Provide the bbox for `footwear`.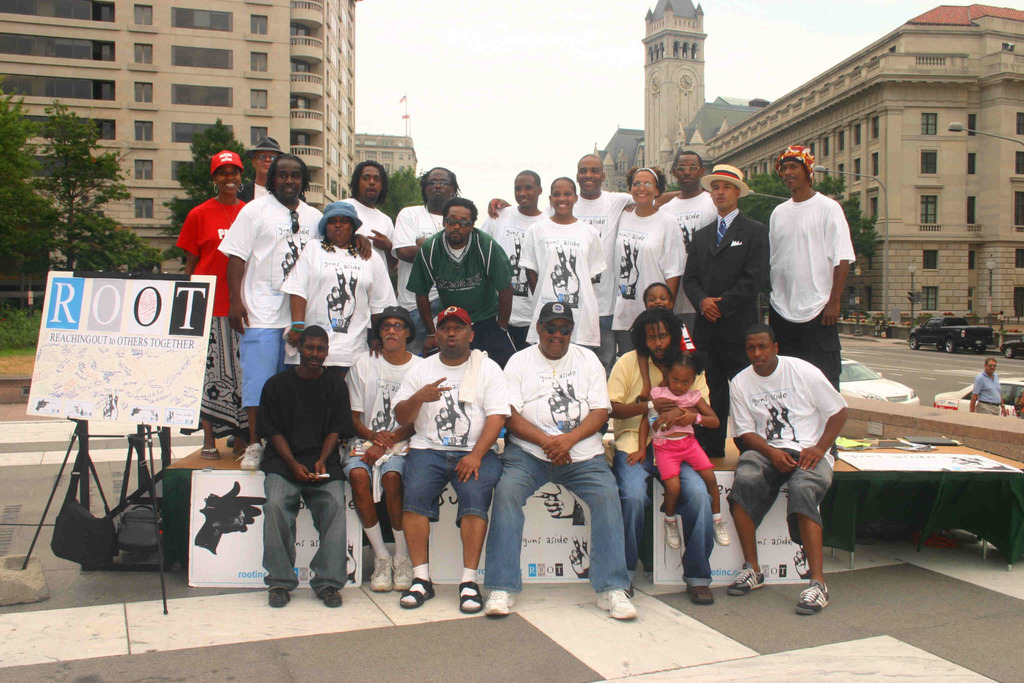
bbox=[796, 580, 829, 616].
